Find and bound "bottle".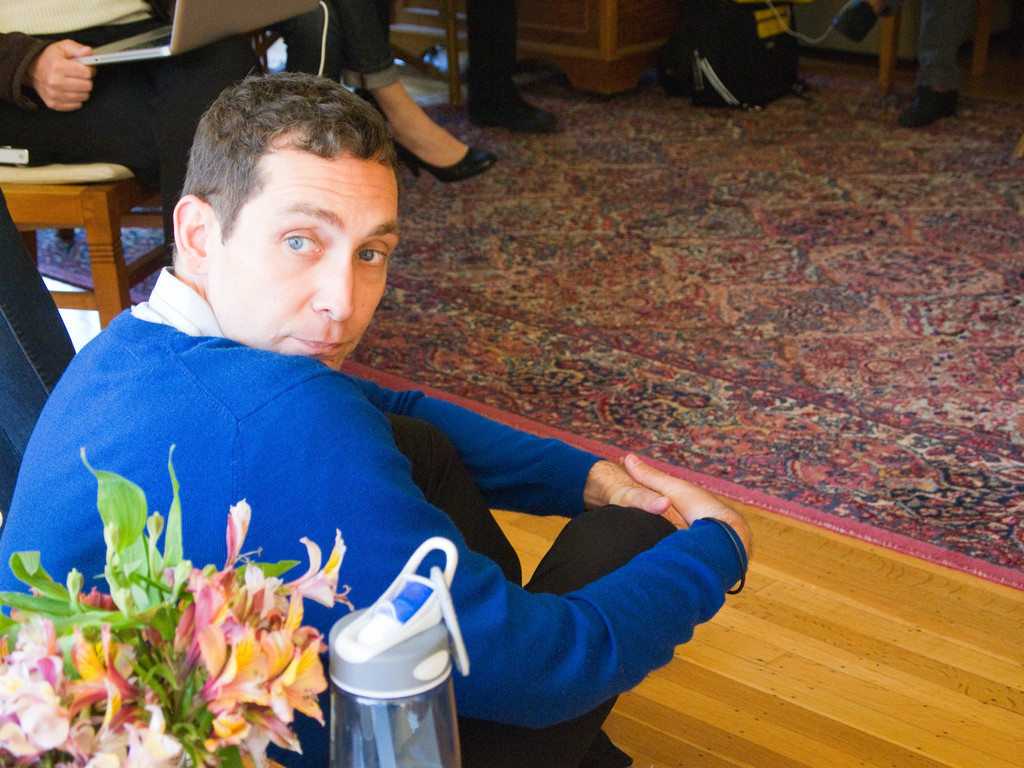
Bound: pyautogui.locateOnScreen(292, 550, 472, 767).
